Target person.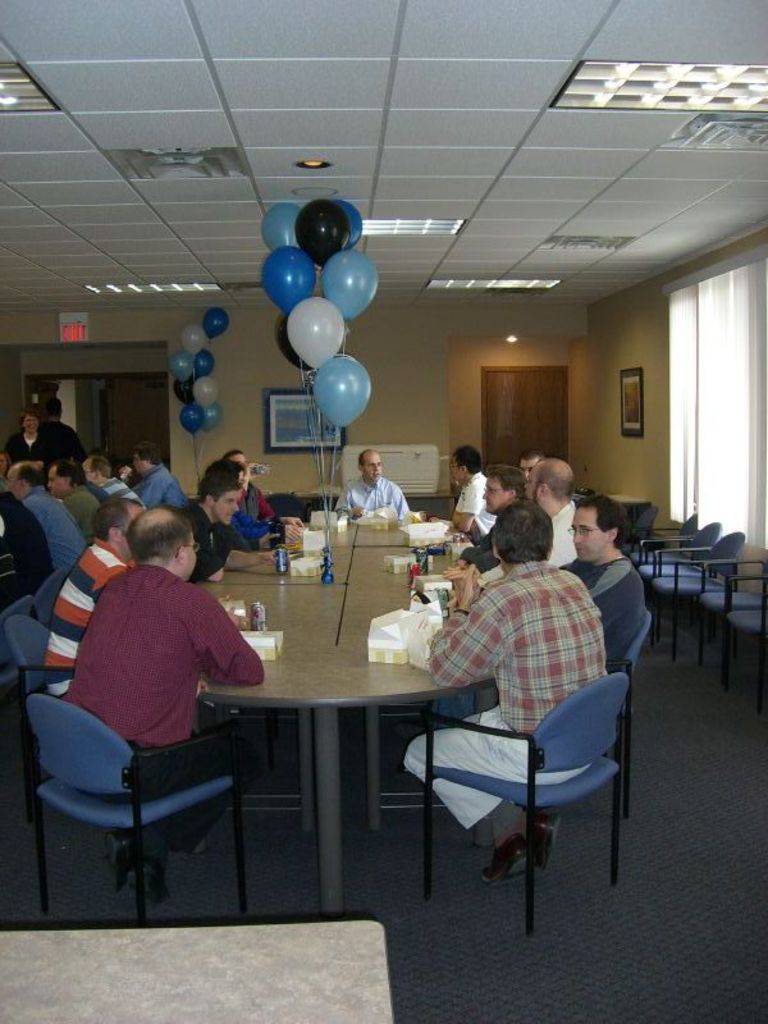
Target region: x1=124, y1=447, x2=188, y2=515.
